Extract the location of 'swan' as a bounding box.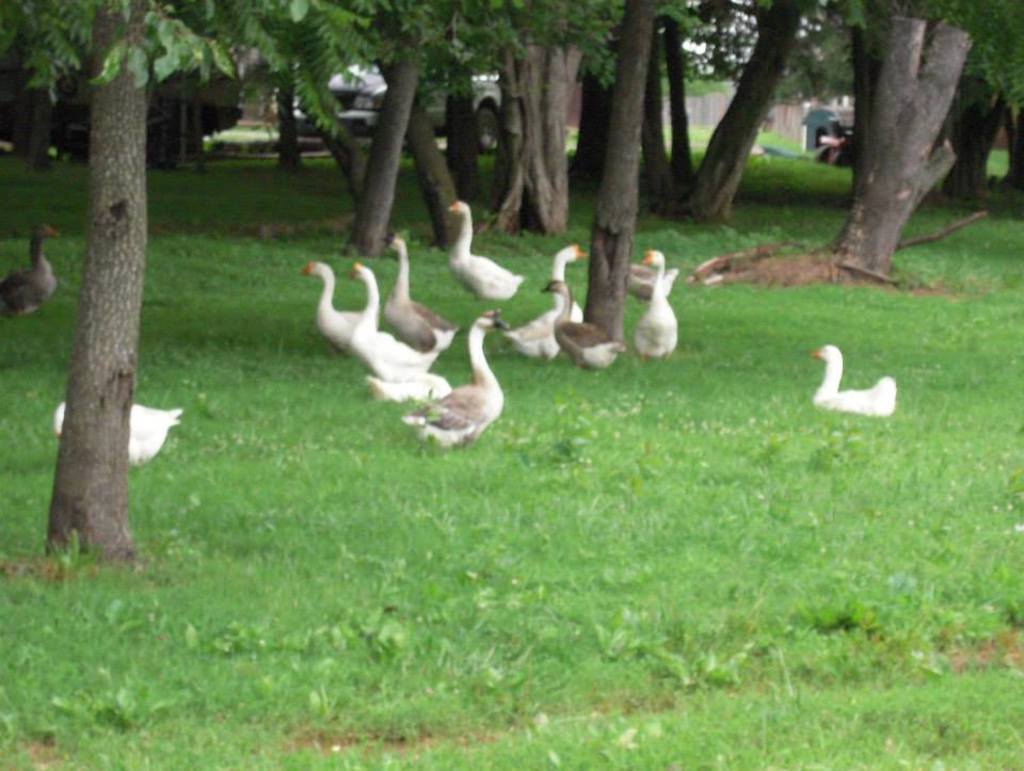
{"x1": 503, "y1": 242, "x2": 590, "y2": 355}.
